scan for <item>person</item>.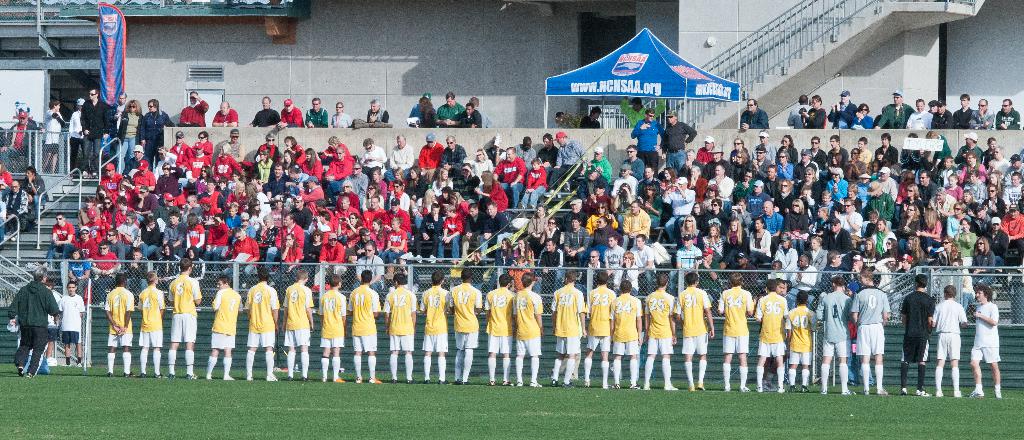
Scan result: detection(42, 281, 66, 364).
